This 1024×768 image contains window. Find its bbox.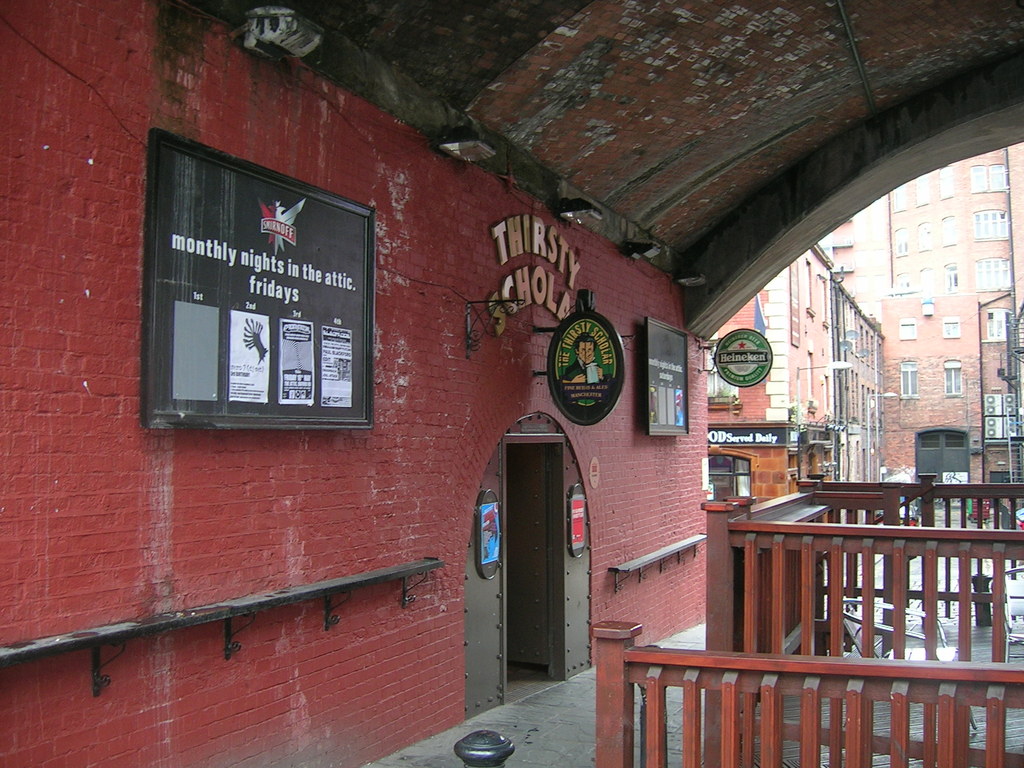
region(916, 273, 938, 298).
